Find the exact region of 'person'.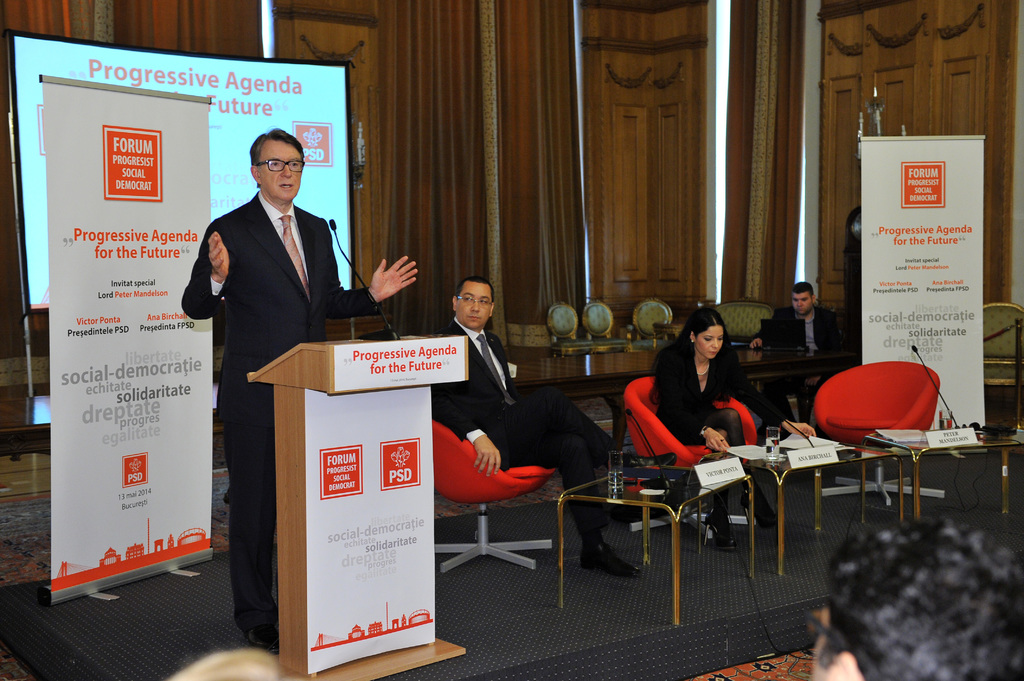
Exact region: [186, 128, 415, 650].
